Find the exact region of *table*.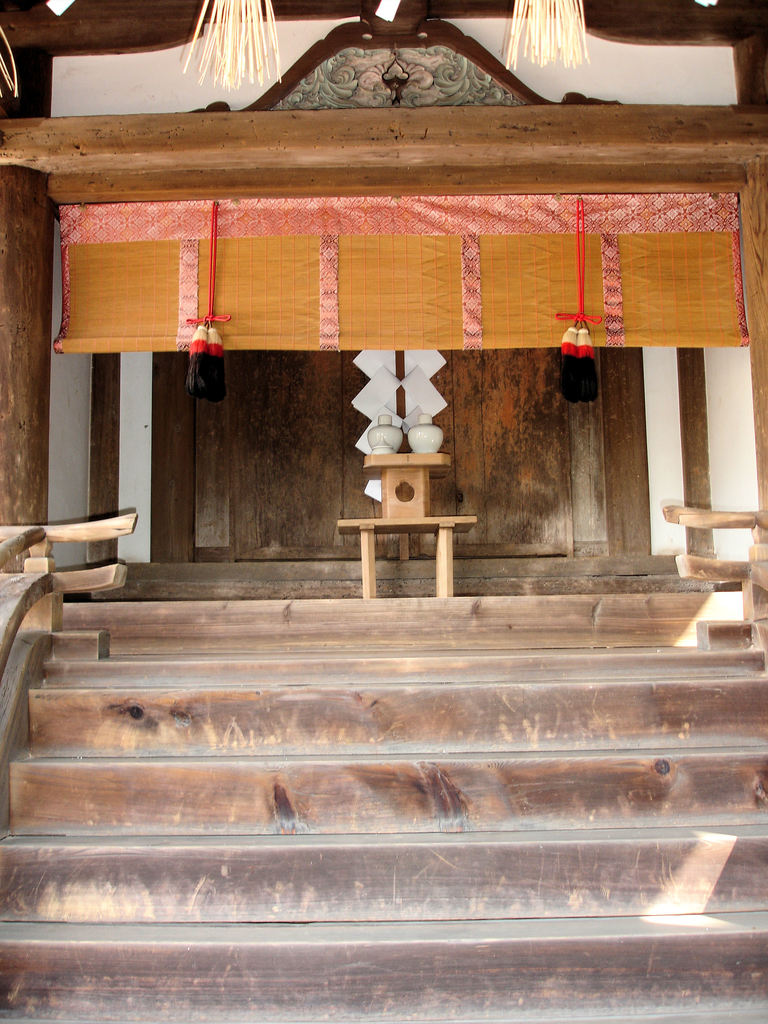
Exact region: 364:449:452:522.
